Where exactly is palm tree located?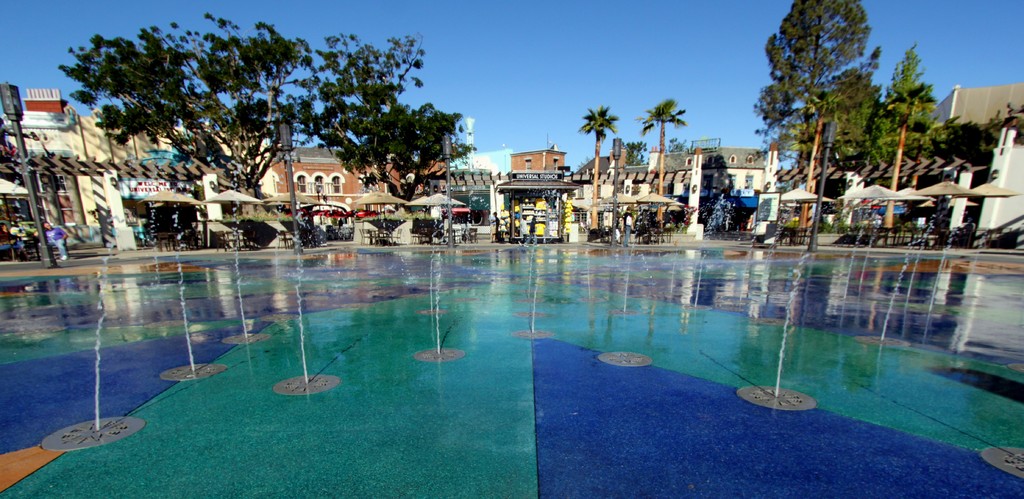
Its bounding box is [left=870, top=78, right=943, bottom=239].
